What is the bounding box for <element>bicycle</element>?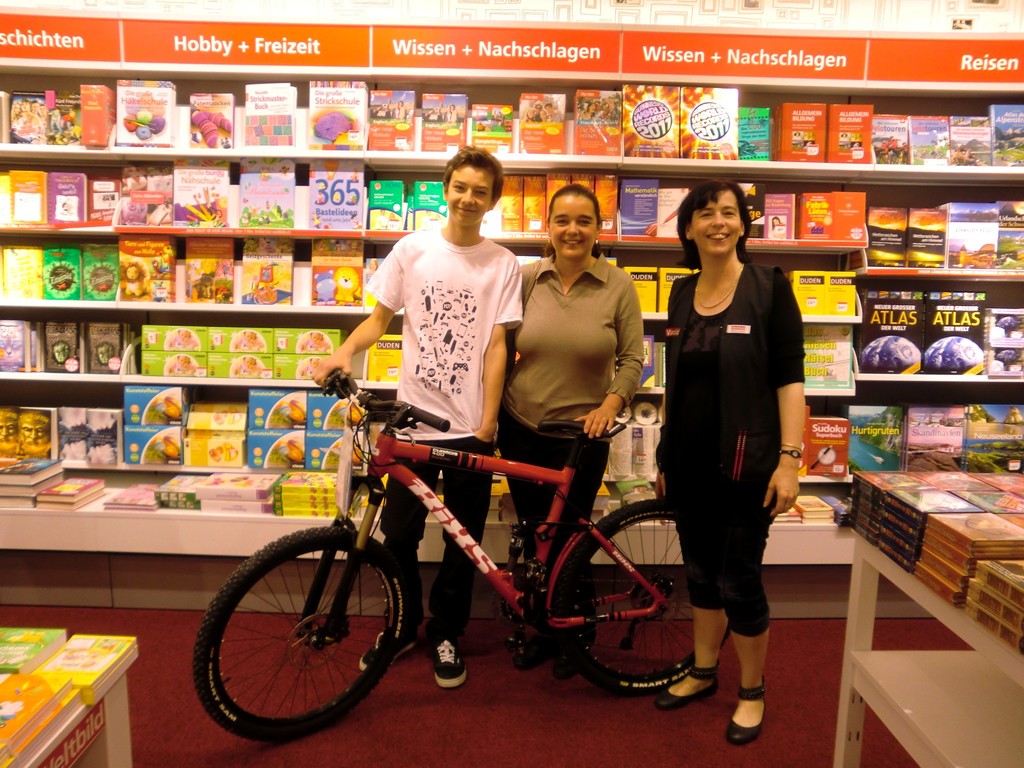
bbox=[200, 394, 687, 741].
